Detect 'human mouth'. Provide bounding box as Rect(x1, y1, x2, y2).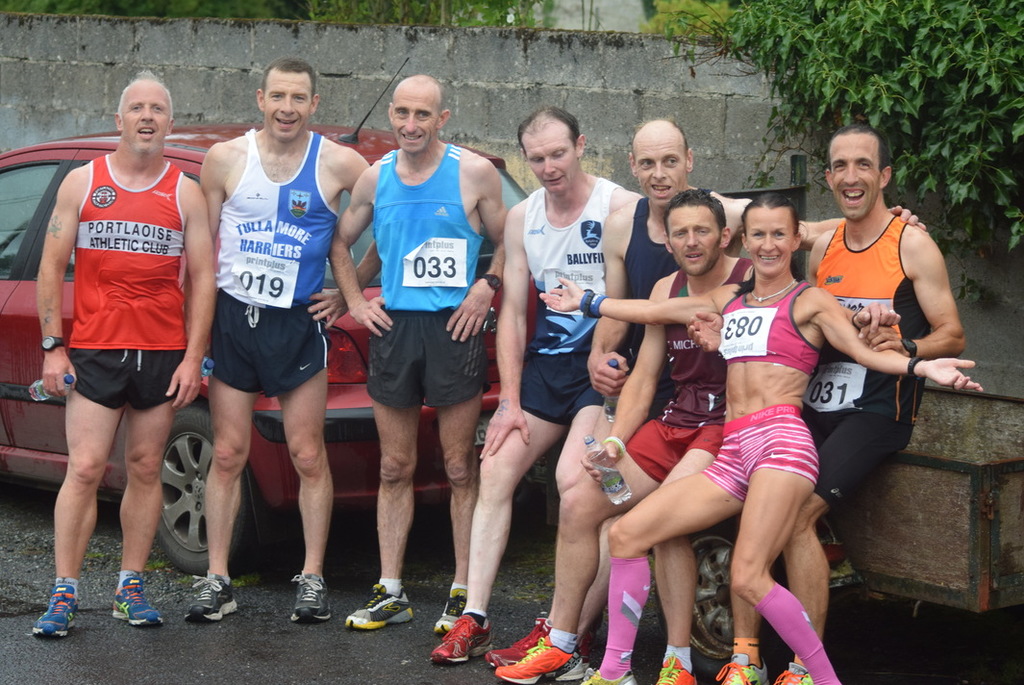
Rect(401, 132, 422, 145).
